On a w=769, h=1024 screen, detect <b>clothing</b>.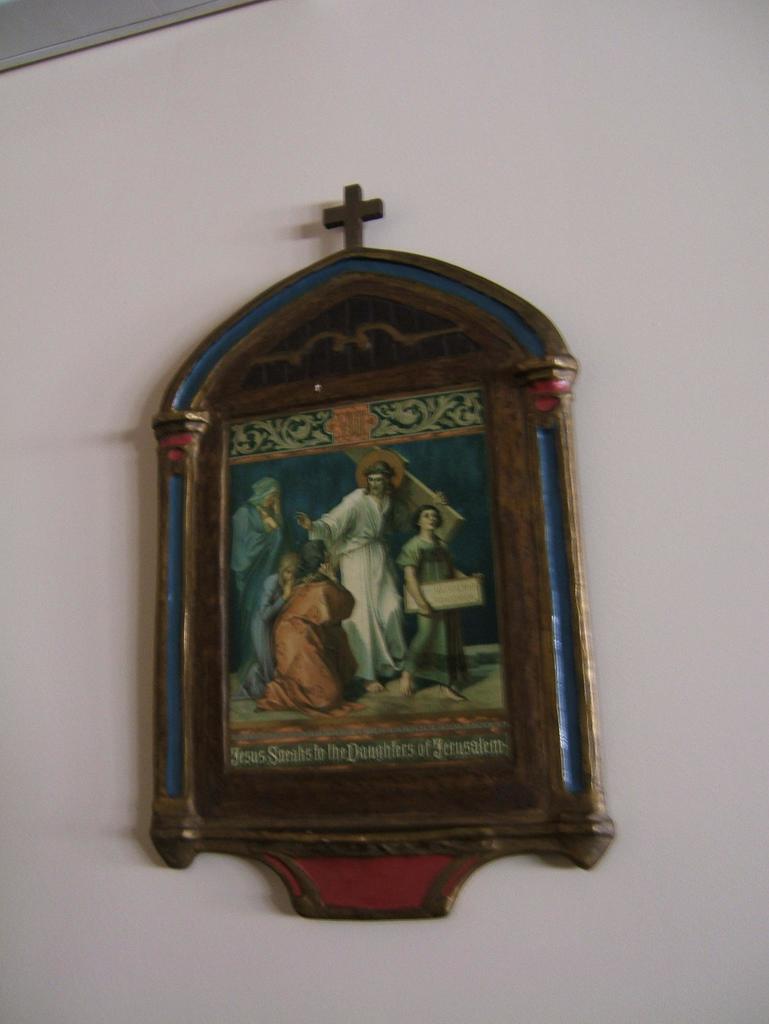
box(224, 496, 282, 676).
